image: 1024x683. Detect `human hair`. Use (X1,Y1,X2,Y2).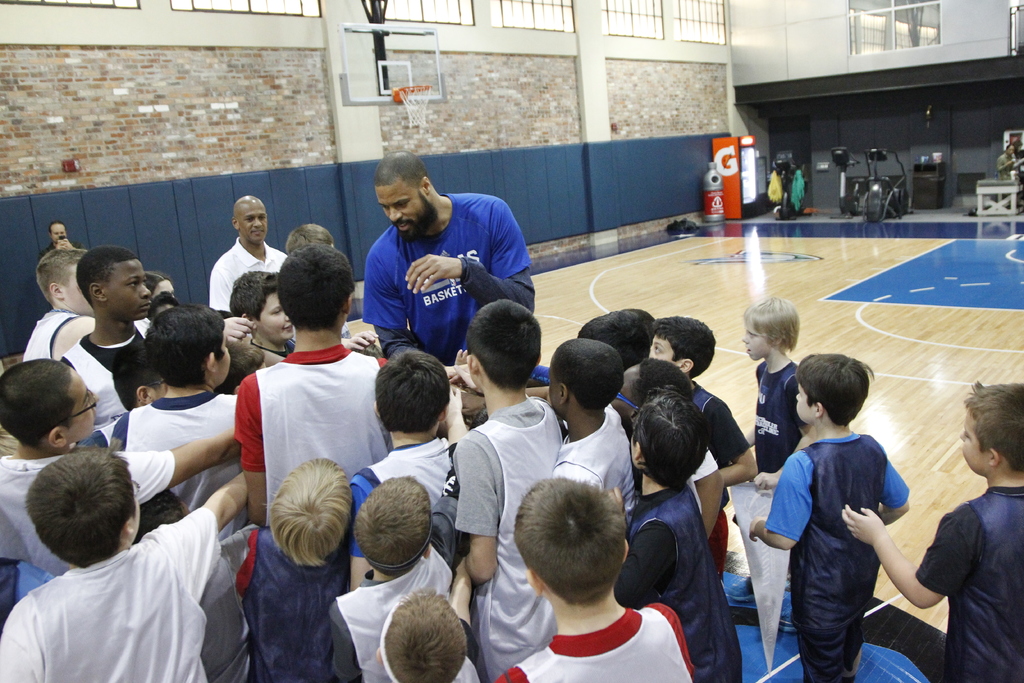
(651,317,716,377).
